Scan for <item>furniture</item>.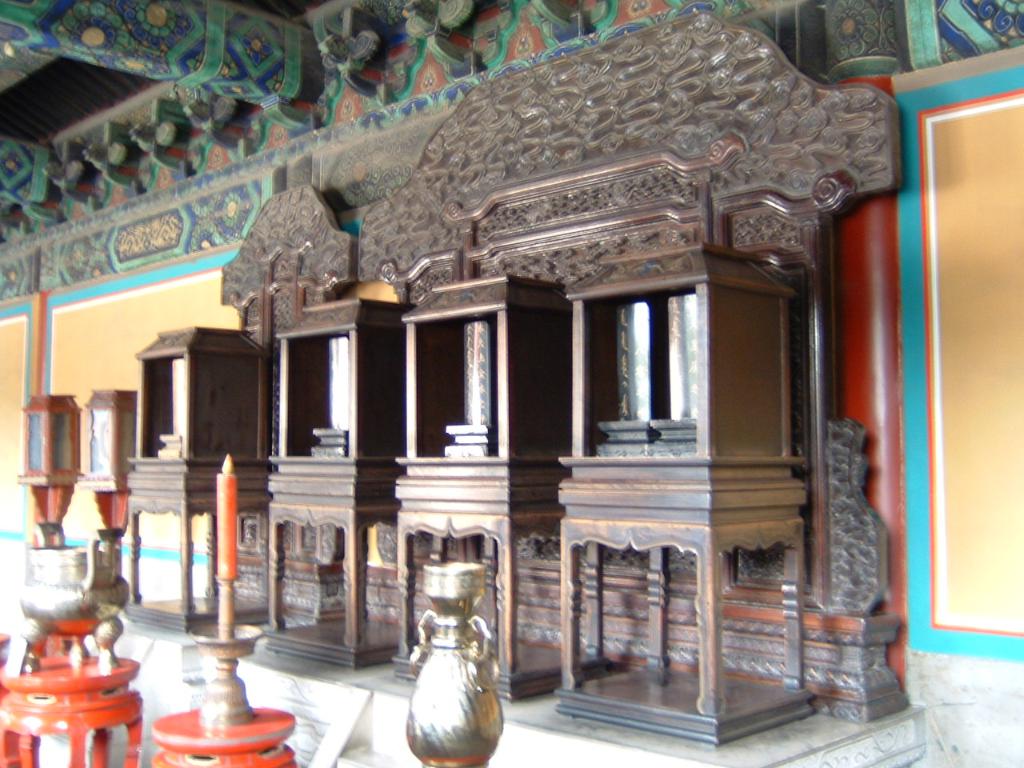
Scan result: (549,242,817,746).
